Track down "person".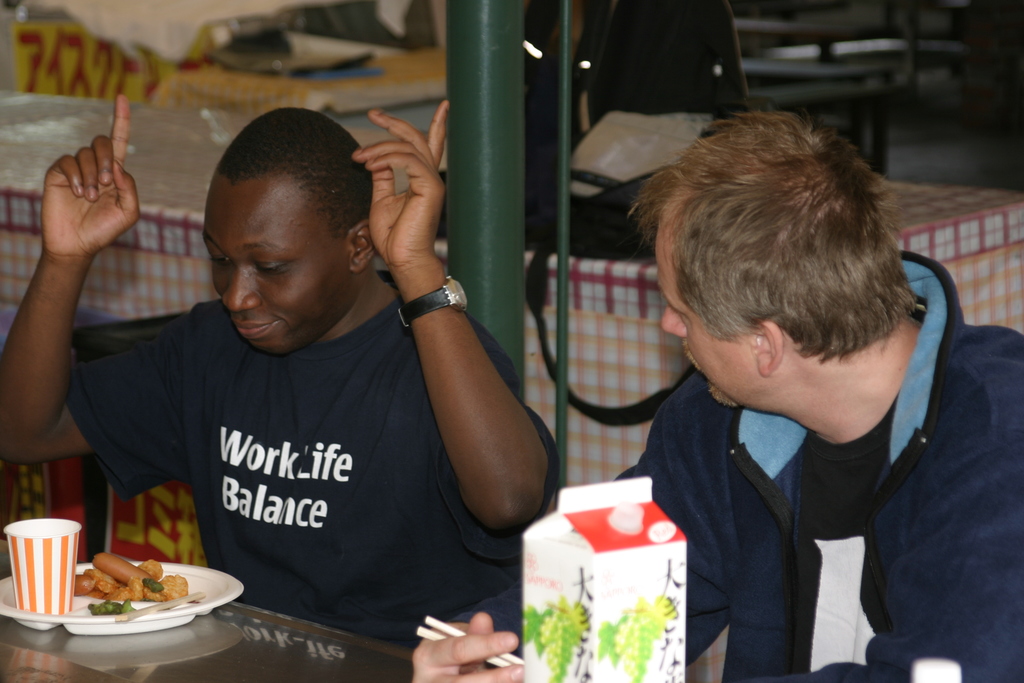
Tracked to x1=0 y1=101 x2=568 y2=661.
